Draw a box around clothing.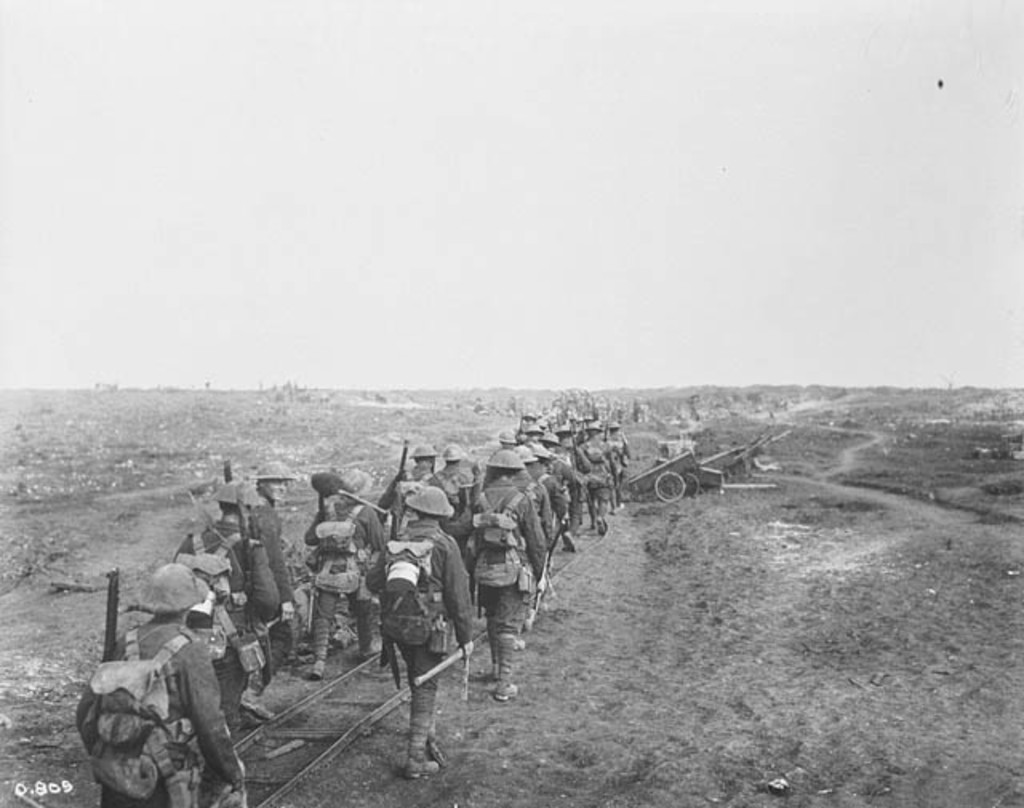
(x1=362, y1=480, x2=469, y2=757).
